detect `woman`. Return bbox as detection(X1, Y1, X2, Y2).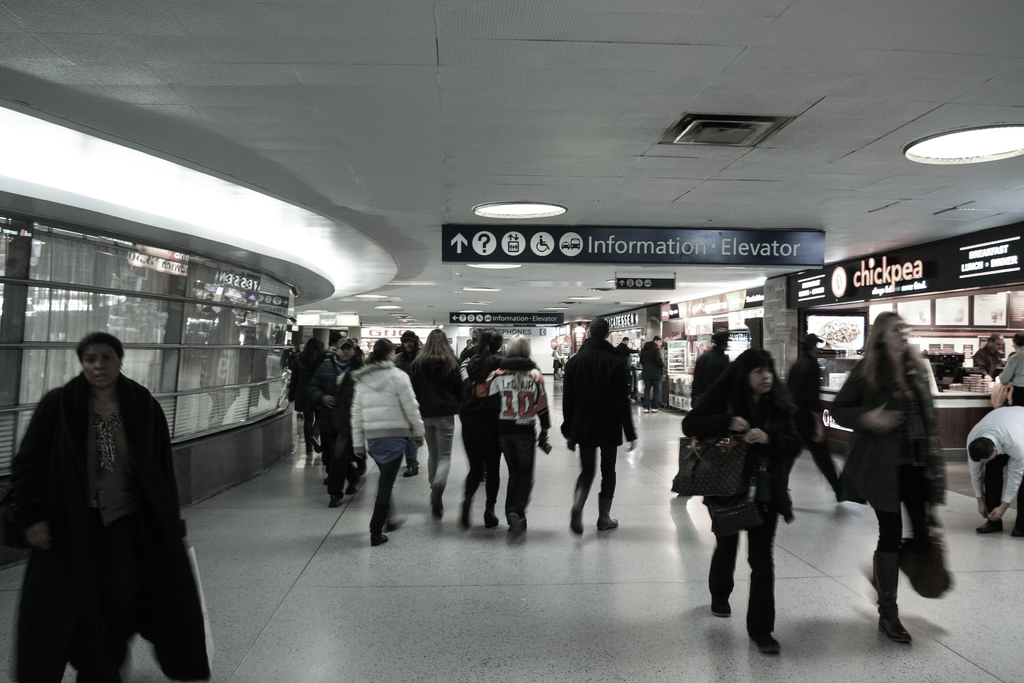
detection(399, 325, 461, 513).
